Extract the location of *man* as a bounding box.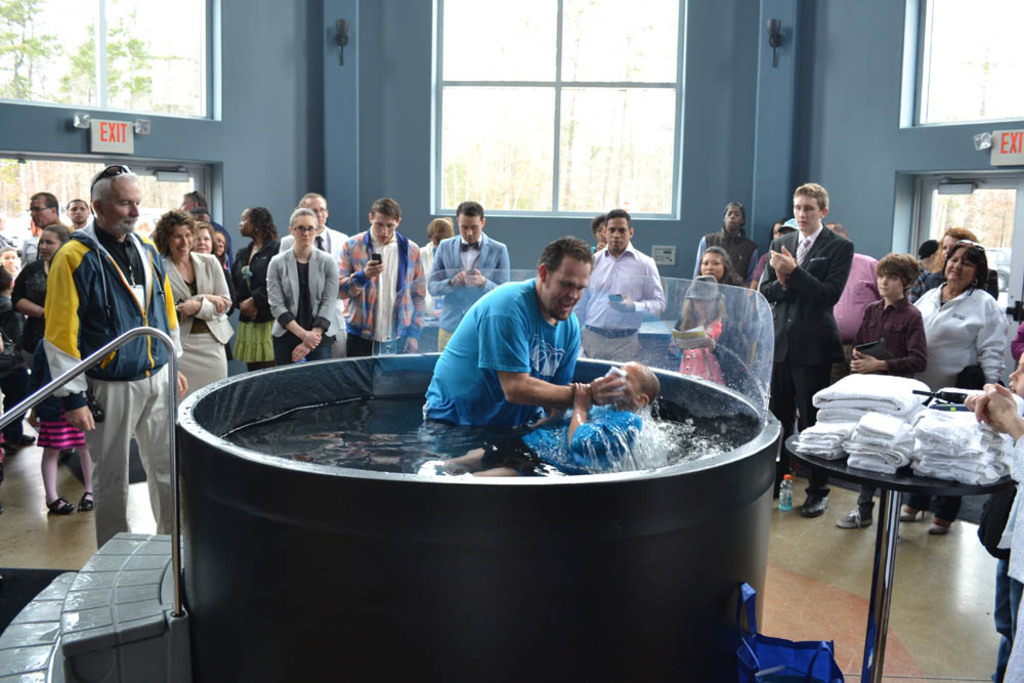
<box>412,216,461,348</box>.
